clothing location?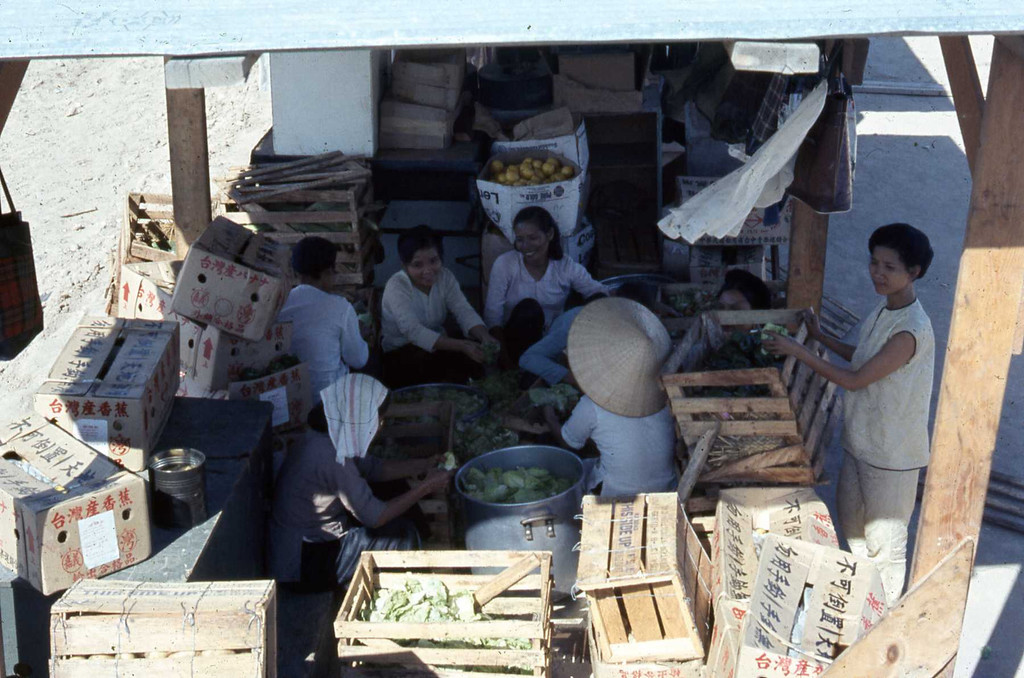
box=[275, 282, 370, 406]
